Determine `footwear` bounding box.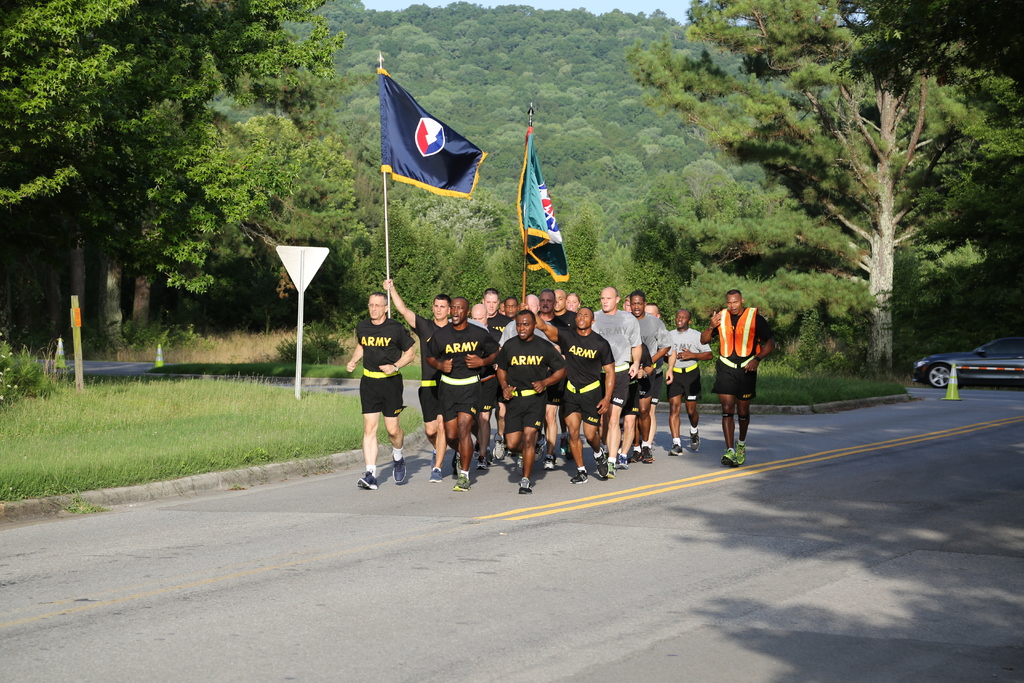
Determined: x1=615, y1=454, x2=630, y2=470.
